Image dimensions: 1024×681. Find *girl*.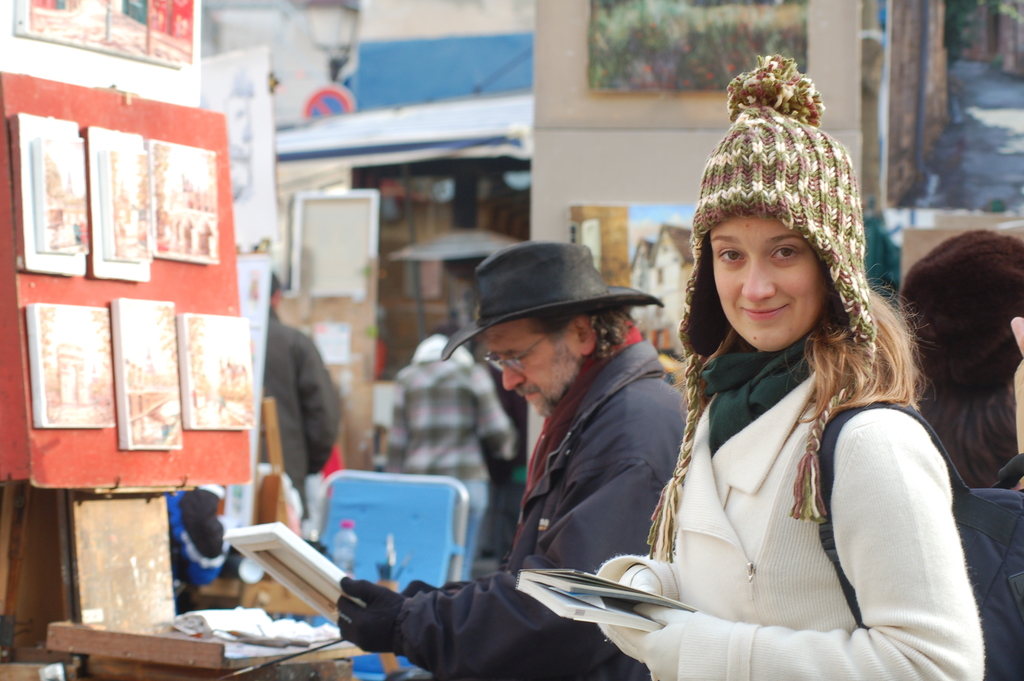
629 180 967 660.
